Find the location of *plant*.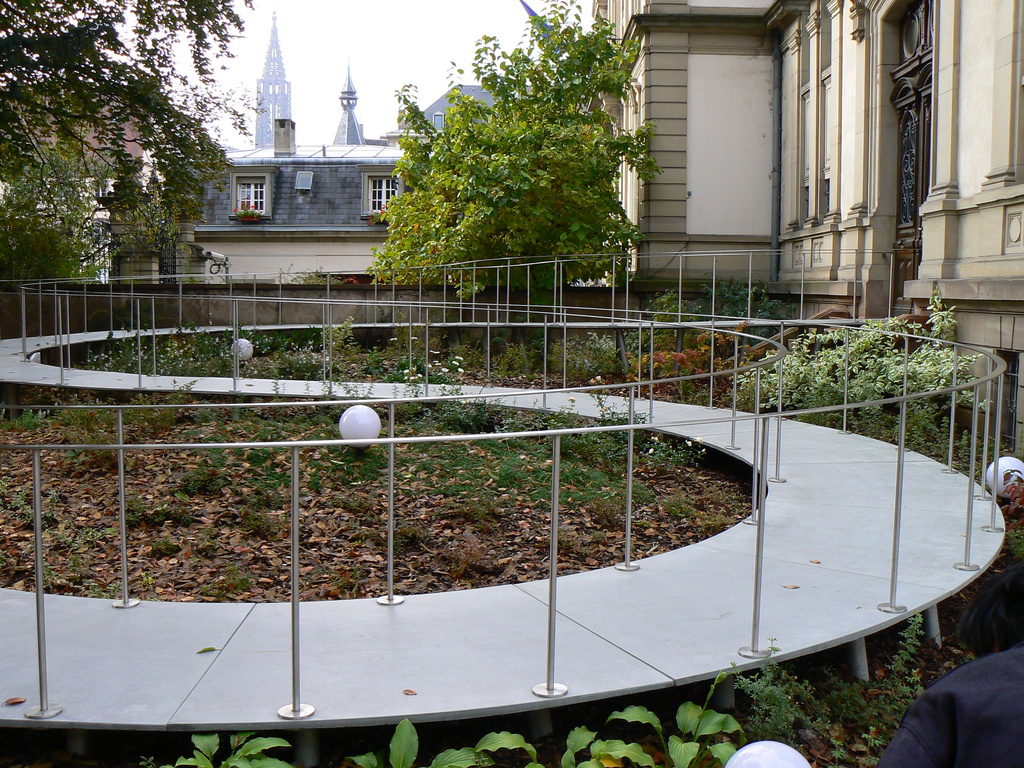
Location: bbox=(0, 474, 12, 508).
